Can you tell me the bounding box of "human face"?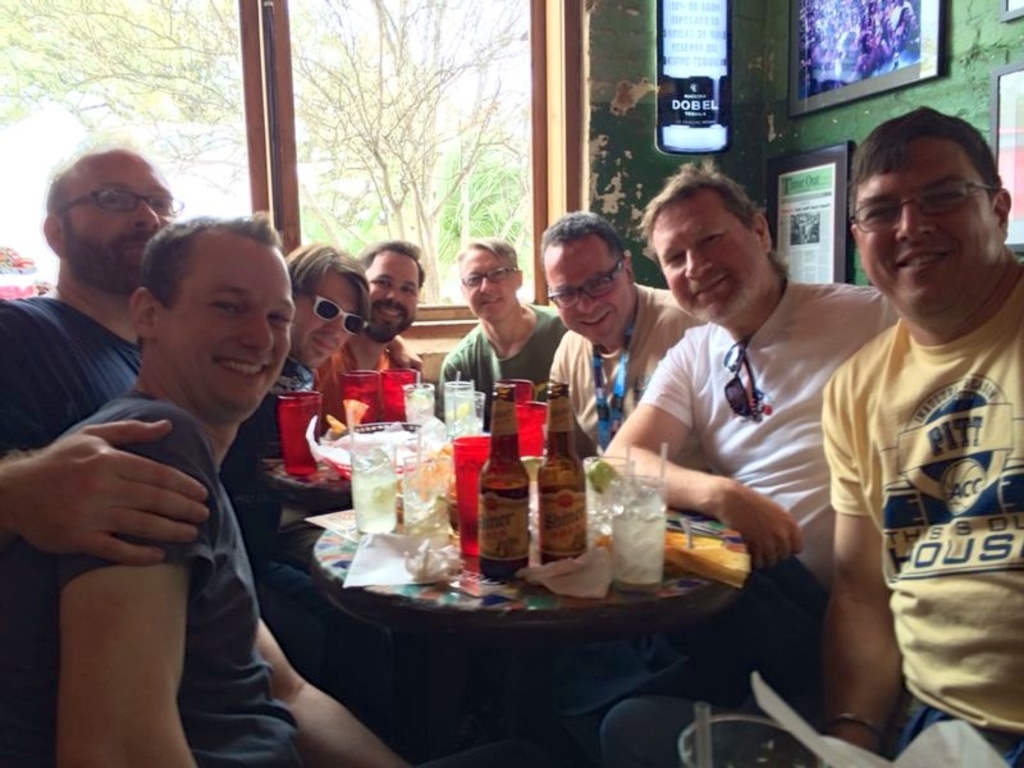
461 253 518 324.
